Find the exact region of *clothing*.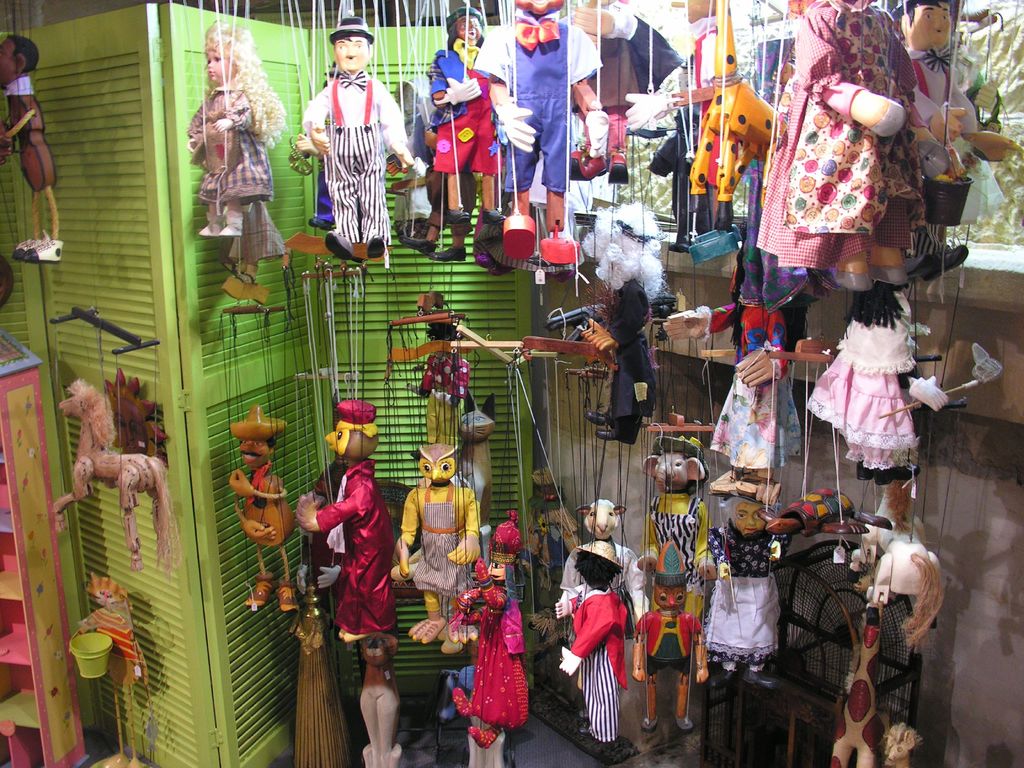
Exact region: [702,524,789,667].
